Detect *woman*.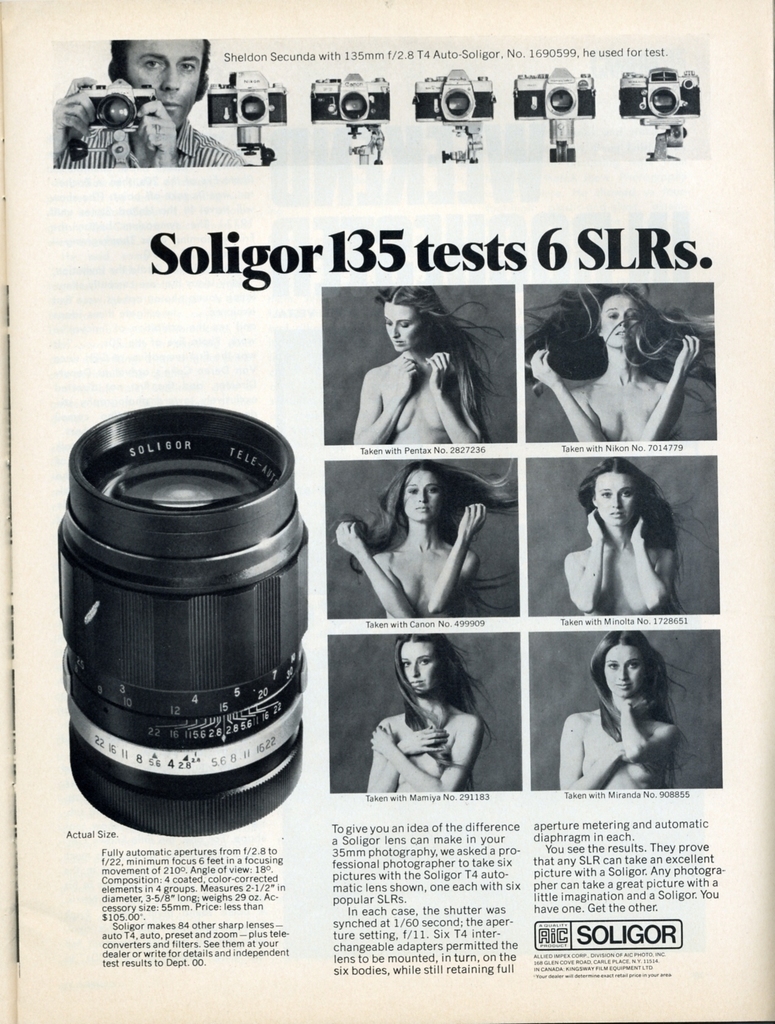
Detected at crop(346, 292, 500, 461).
